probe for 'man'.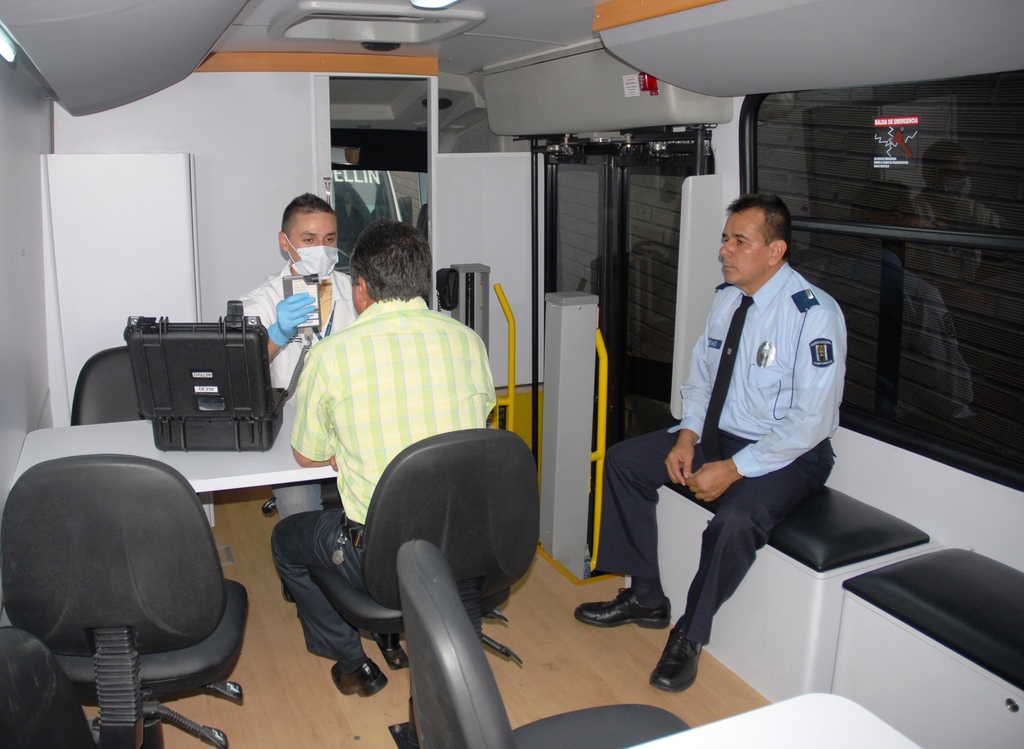
Probe result: {"left": 655, "top": 179, "right": 883, "bottom": 705}.
